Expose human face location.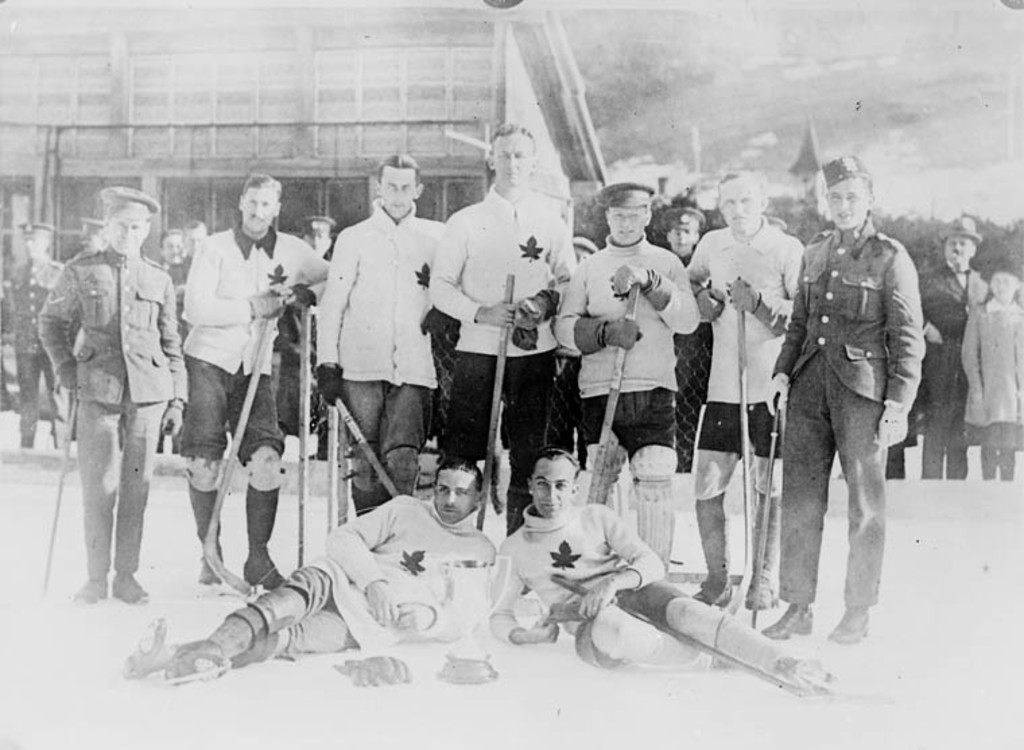
Exposed at locate(22, 236, 53, 263).
